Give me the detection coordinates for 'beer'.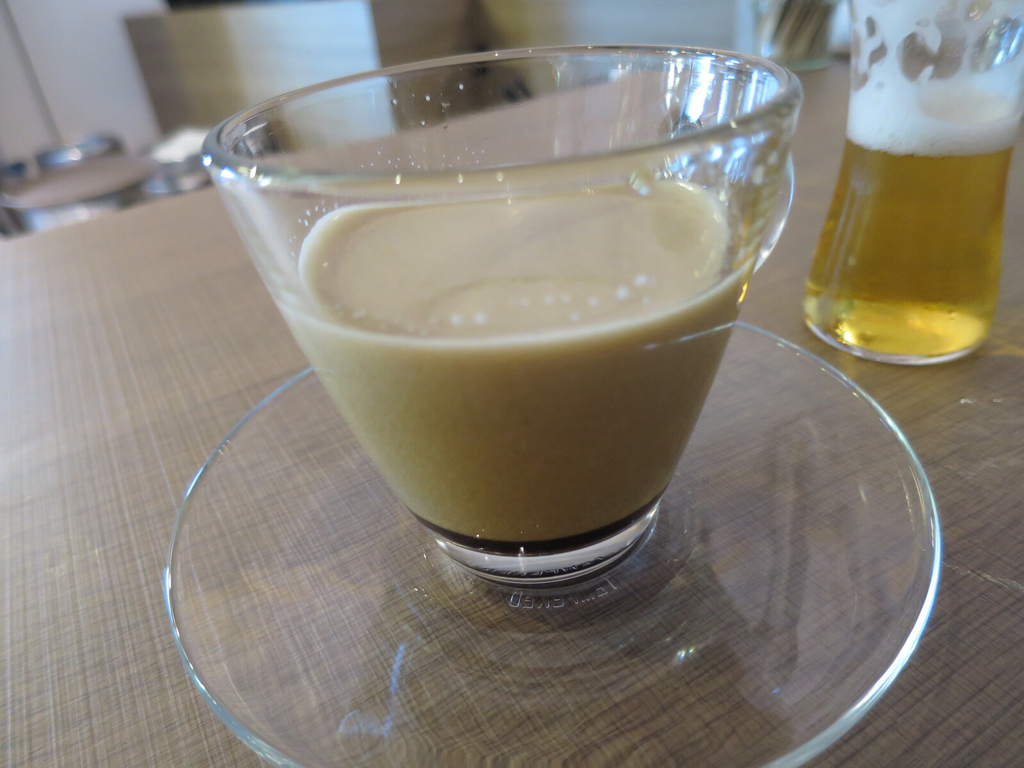
x1=804, y1=78, x2=1022, y2=352.
